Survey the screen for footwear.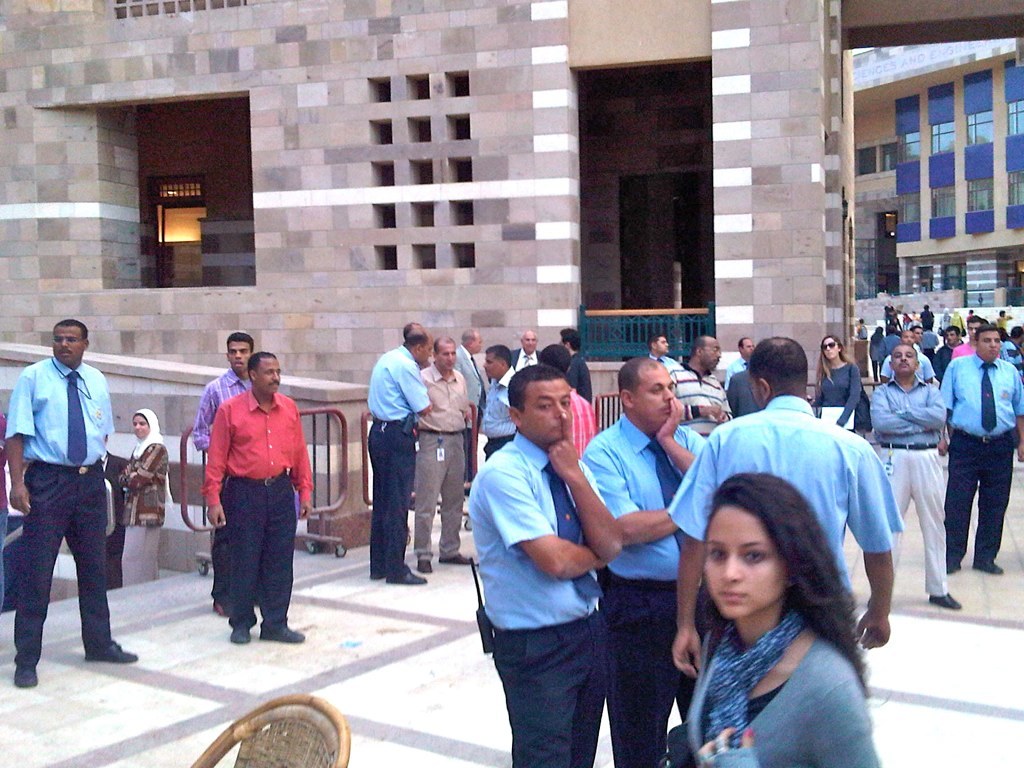
Survey found: 99,640,138,663.
